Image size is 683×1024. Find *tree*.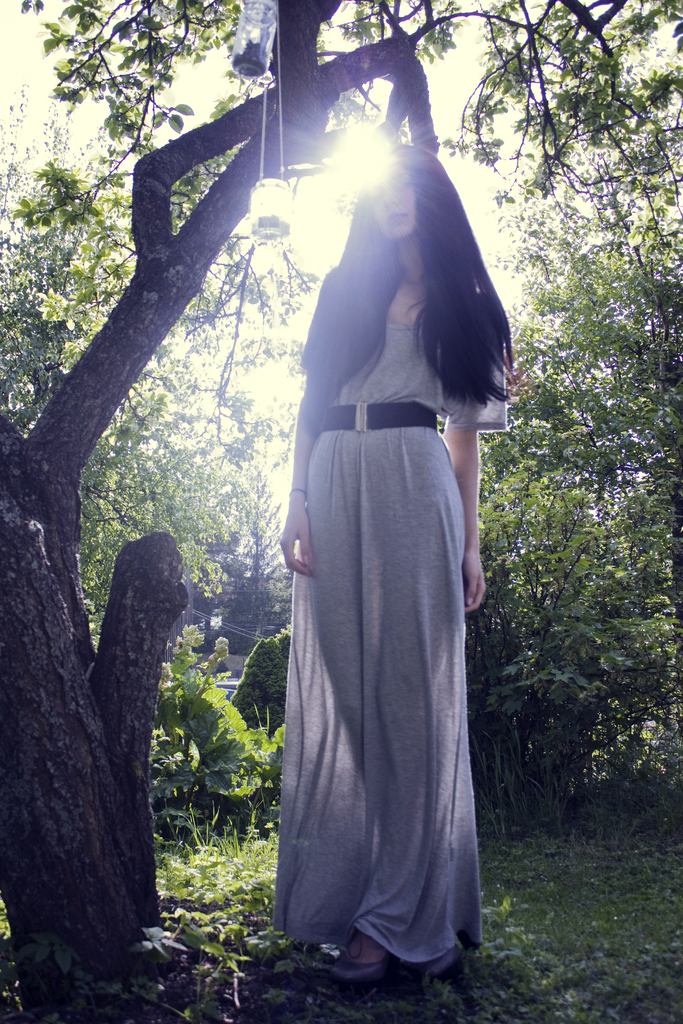
pyautogui.locateOnScreen(470, 456, 682, 841).
